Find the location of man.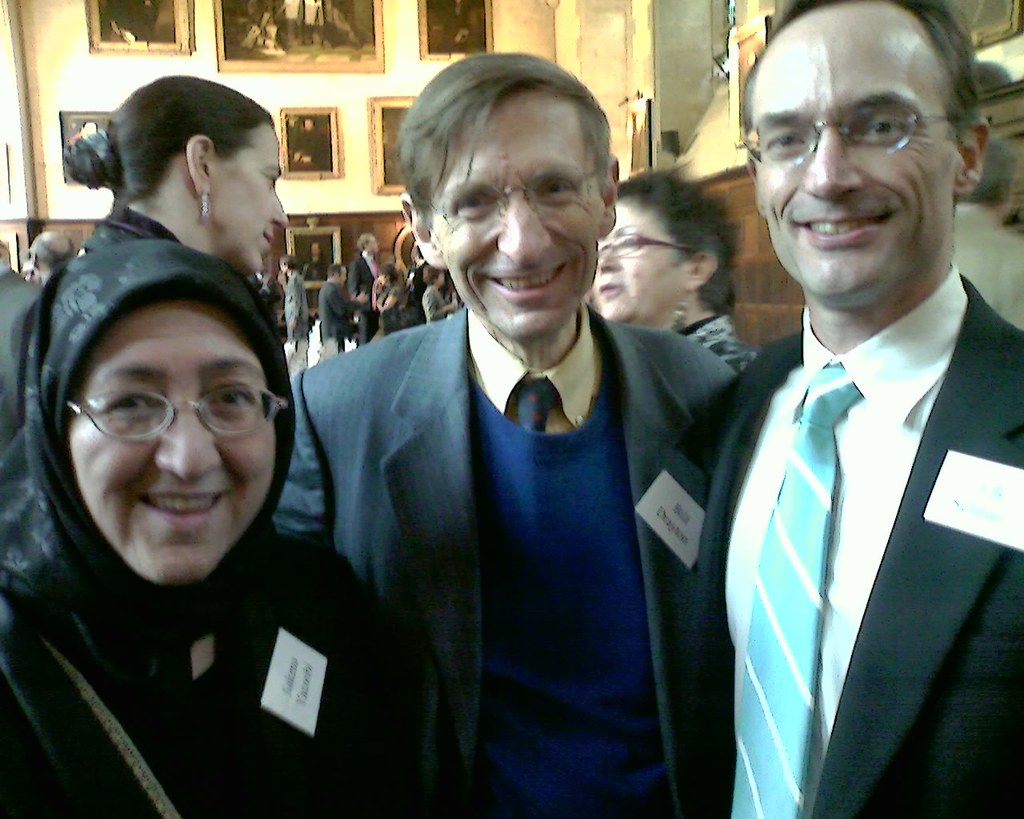
Location: [405, 238, 441, 302].
